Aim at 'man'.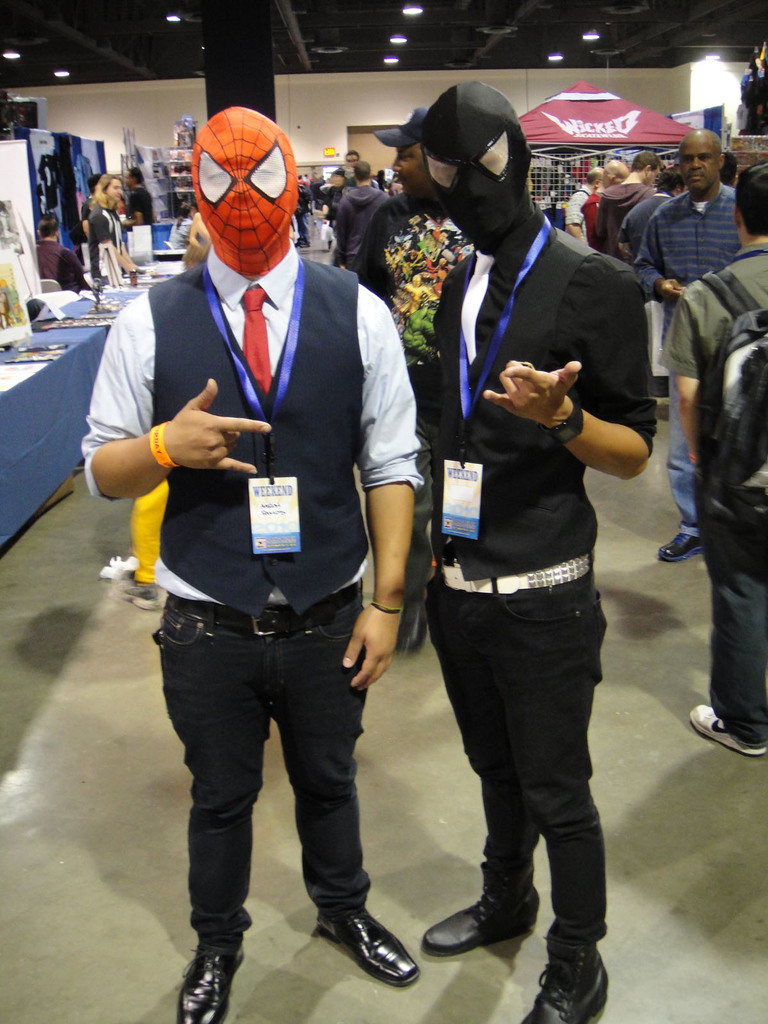
Aimed at 632, 134, 744, 562.
